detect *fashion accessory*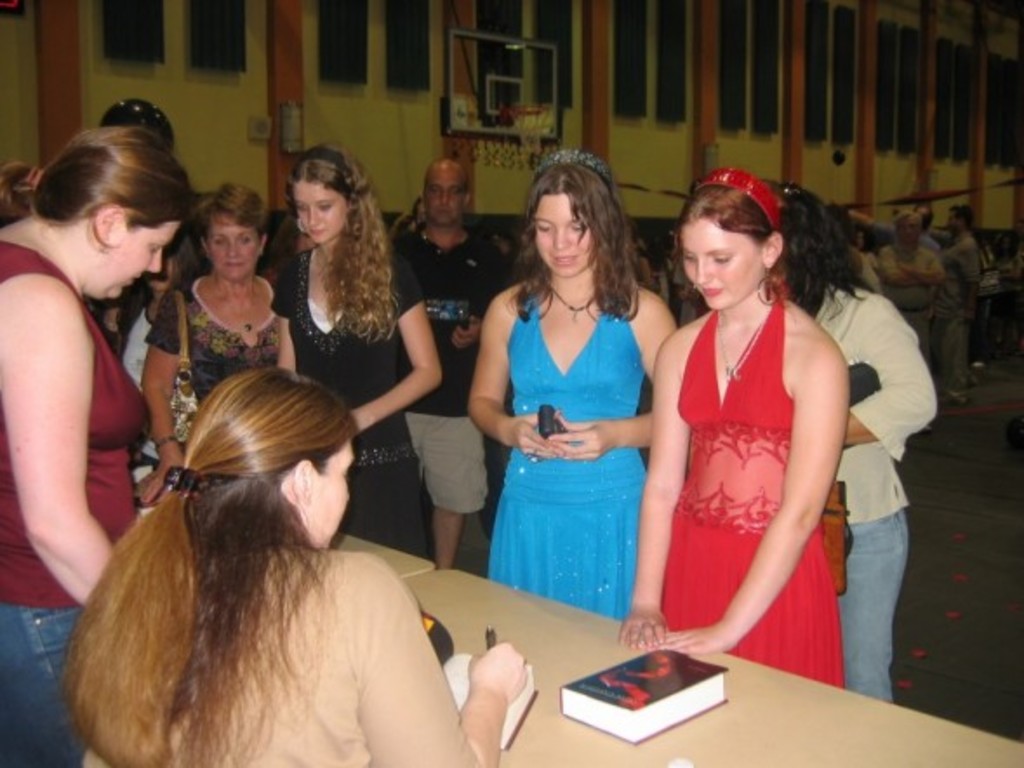
[left=205, top=271, right=259, bottom=330]
